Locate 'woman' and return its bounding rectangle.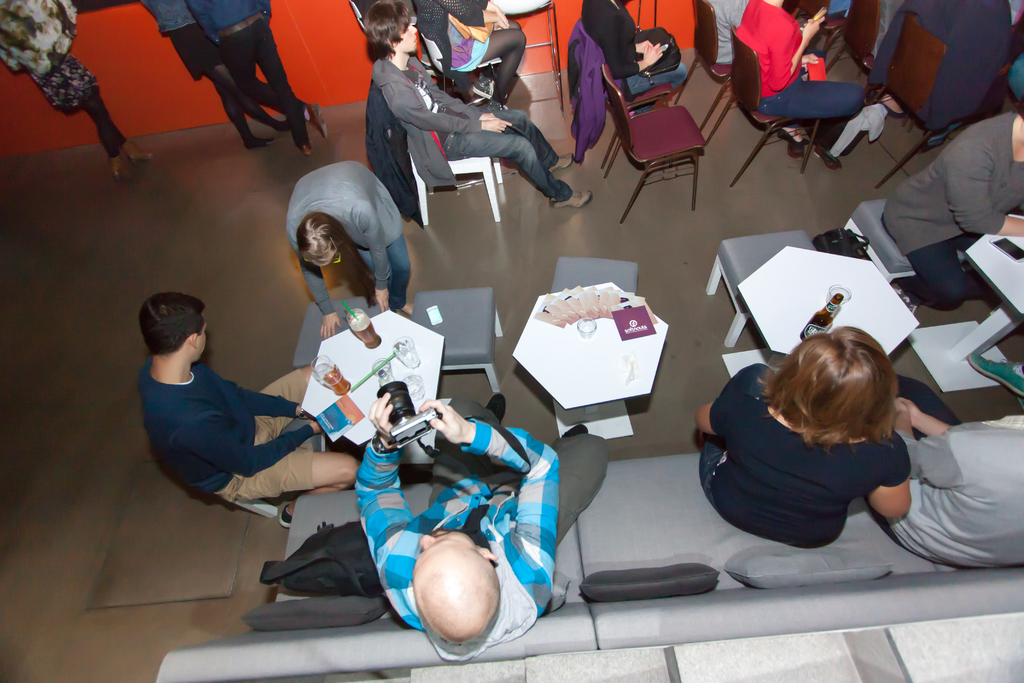
bbox(729, 0, 868, 169).
